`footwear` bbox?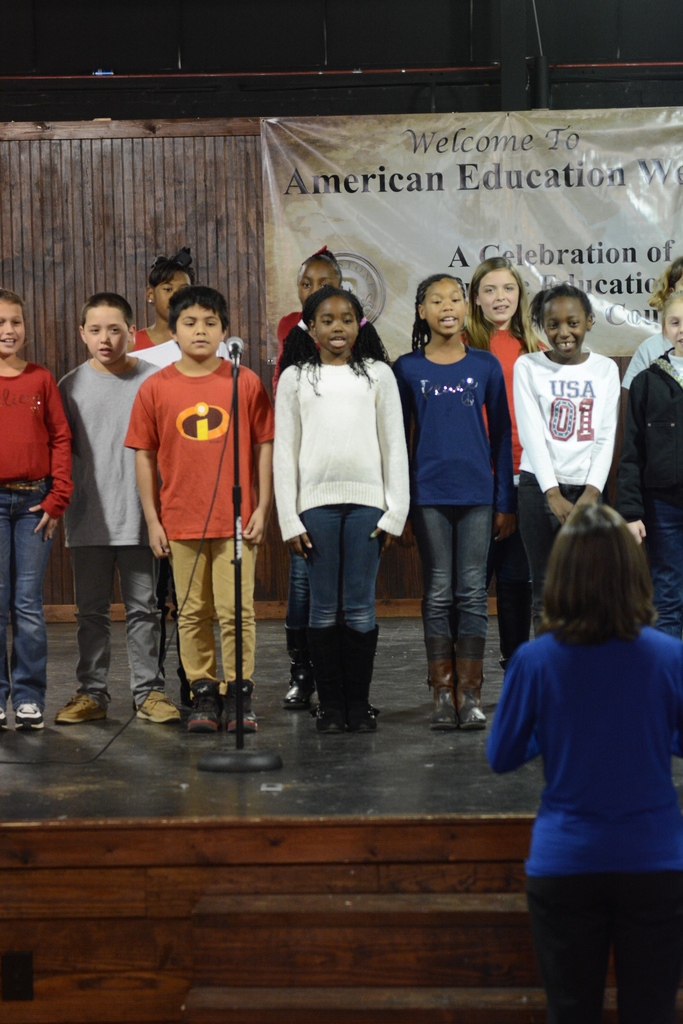
crop(348, 617, 383, 734)
